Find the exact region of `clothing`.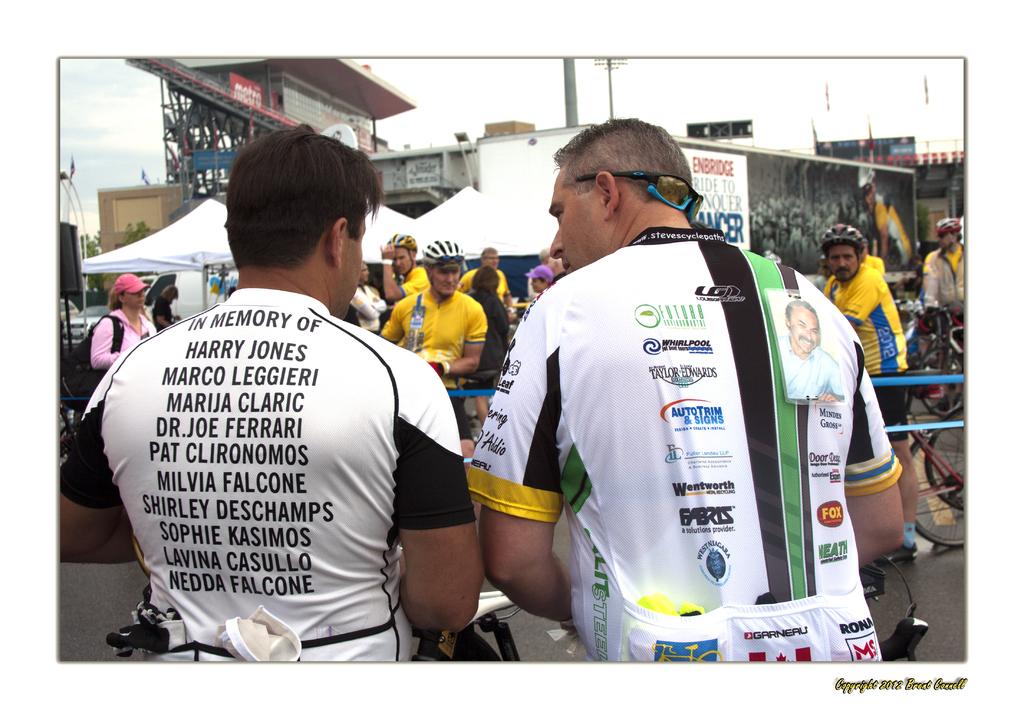
Exact region: Rect(825, 259, 909, 446).
